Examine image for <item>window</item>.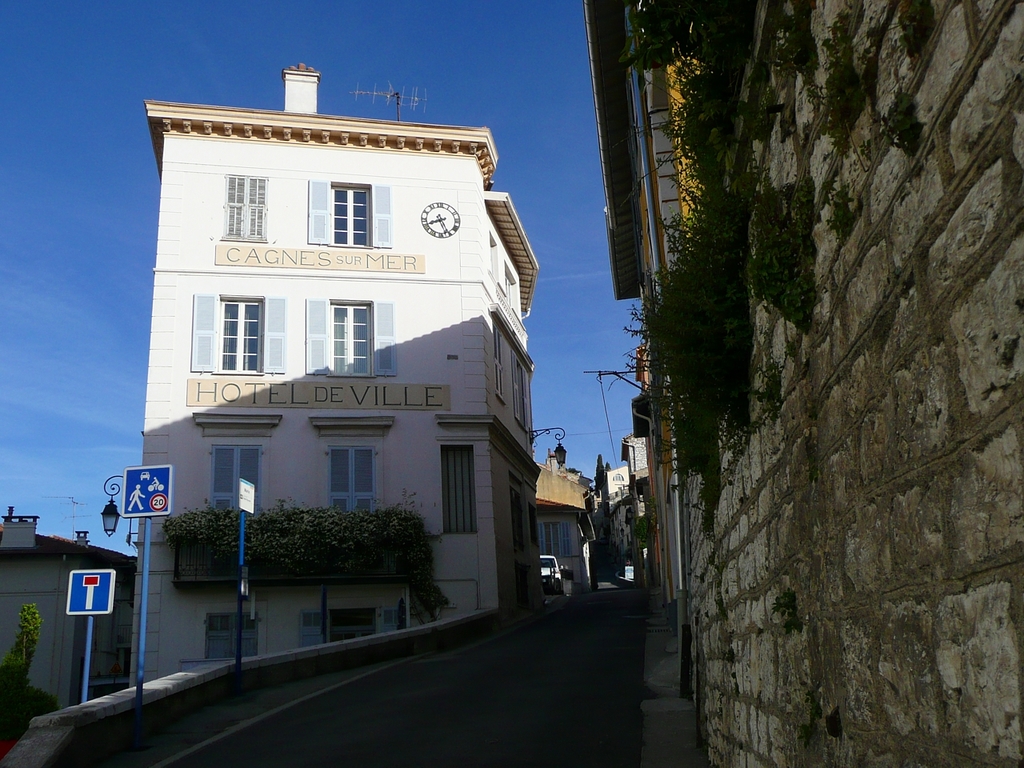
Examination result: rect(208, 446, 264, 514).
